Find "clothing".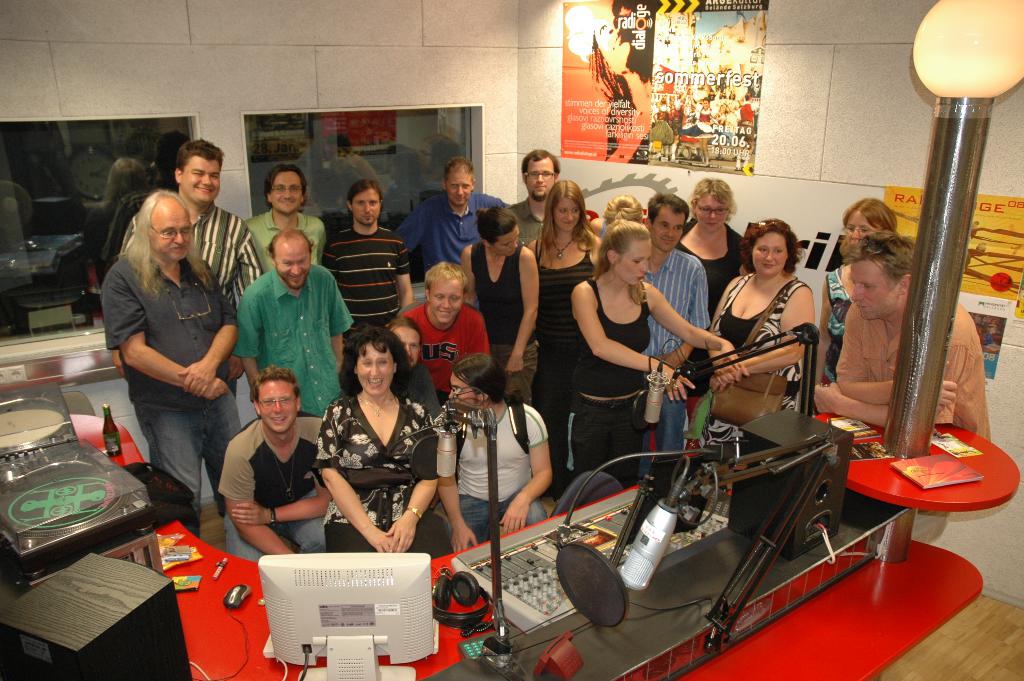
(left=313, top=377, right=436, bottom=541).
